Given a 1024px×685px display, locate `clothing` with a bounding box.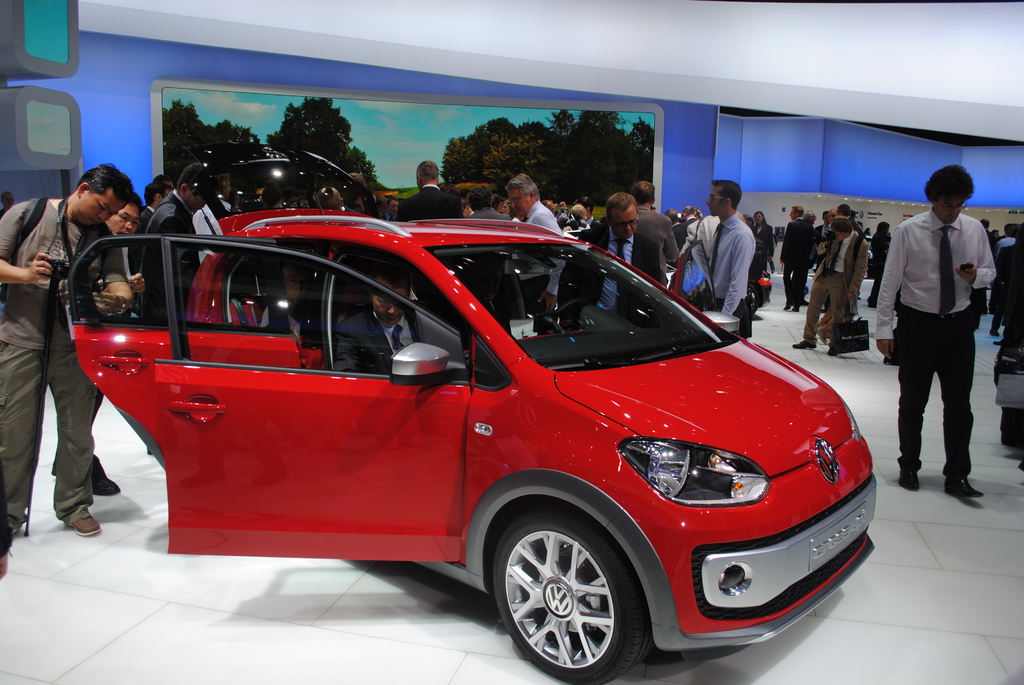
Located: <box>470,205,513,221</box>.
